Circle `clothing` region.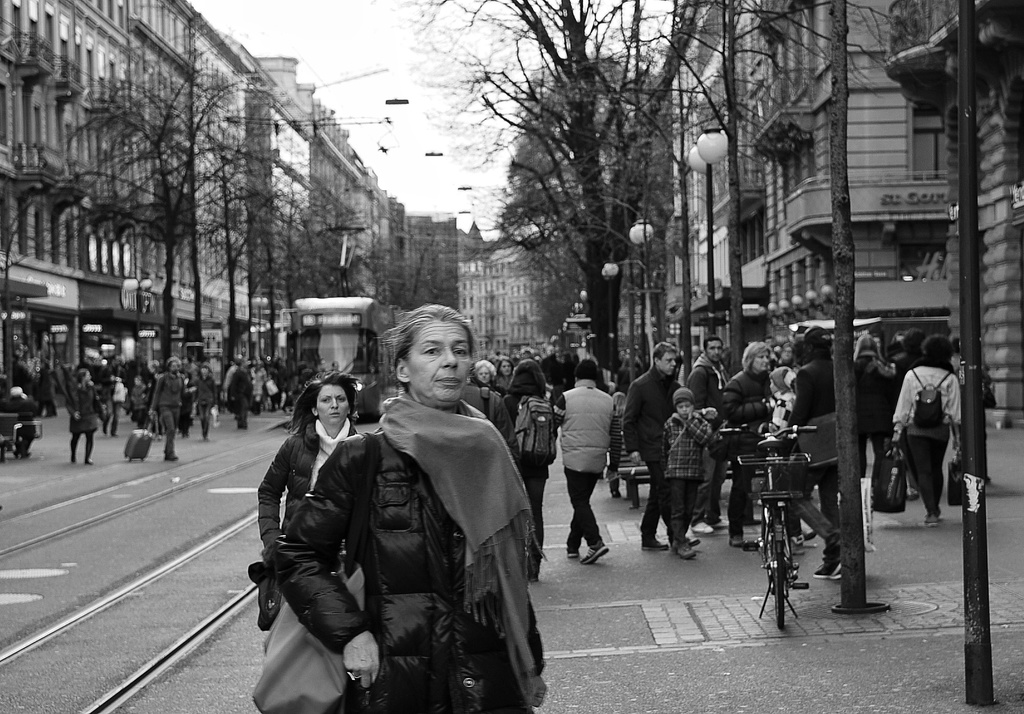
Region: {"left": 666, "top": 417, "right": 714, "bottom": 537}.
